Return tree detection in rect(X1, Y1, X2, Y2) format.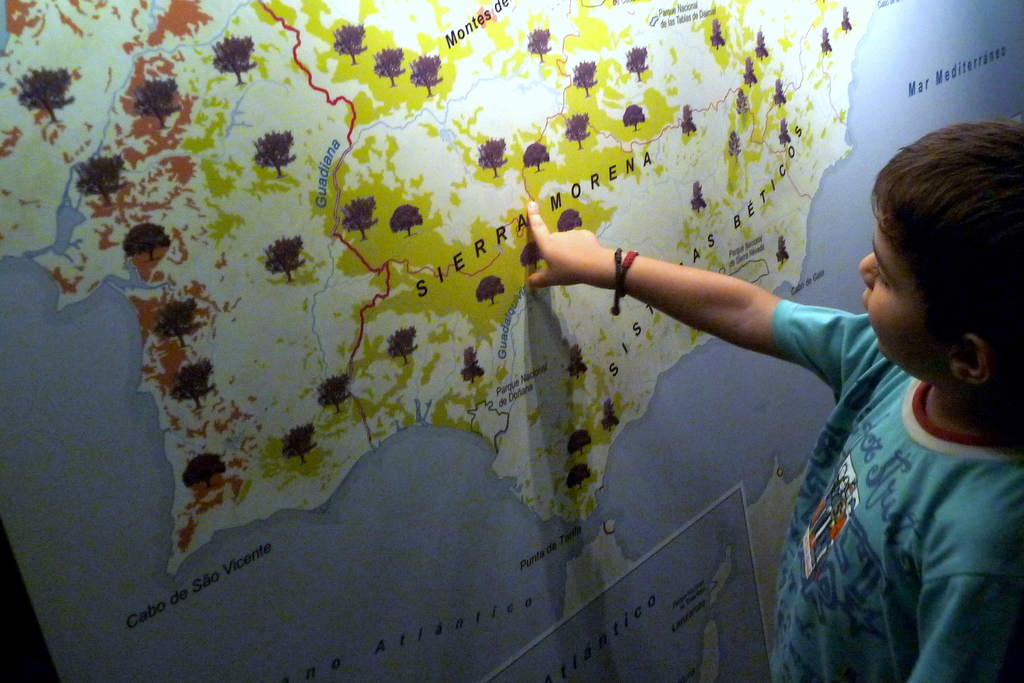
rect(388, 204, 424, 239).
